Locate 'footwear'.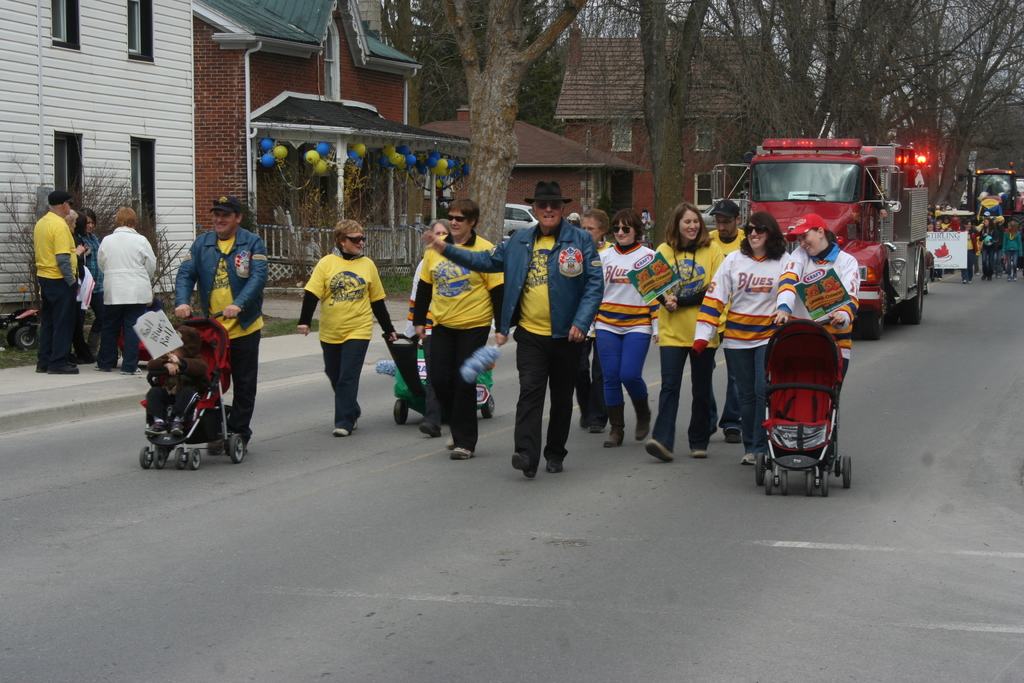
Bounding box: l=91, t=360, r=115, b=368.
